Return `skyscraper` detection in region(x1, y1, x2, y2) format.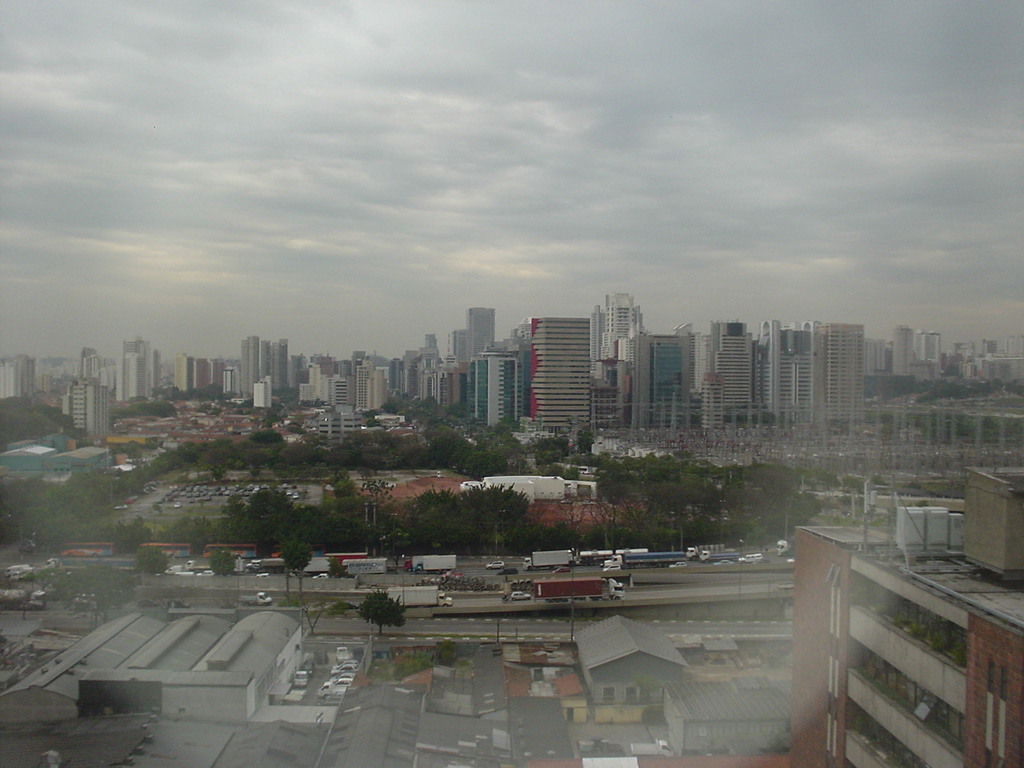
region(760, 313, 835, 431).
